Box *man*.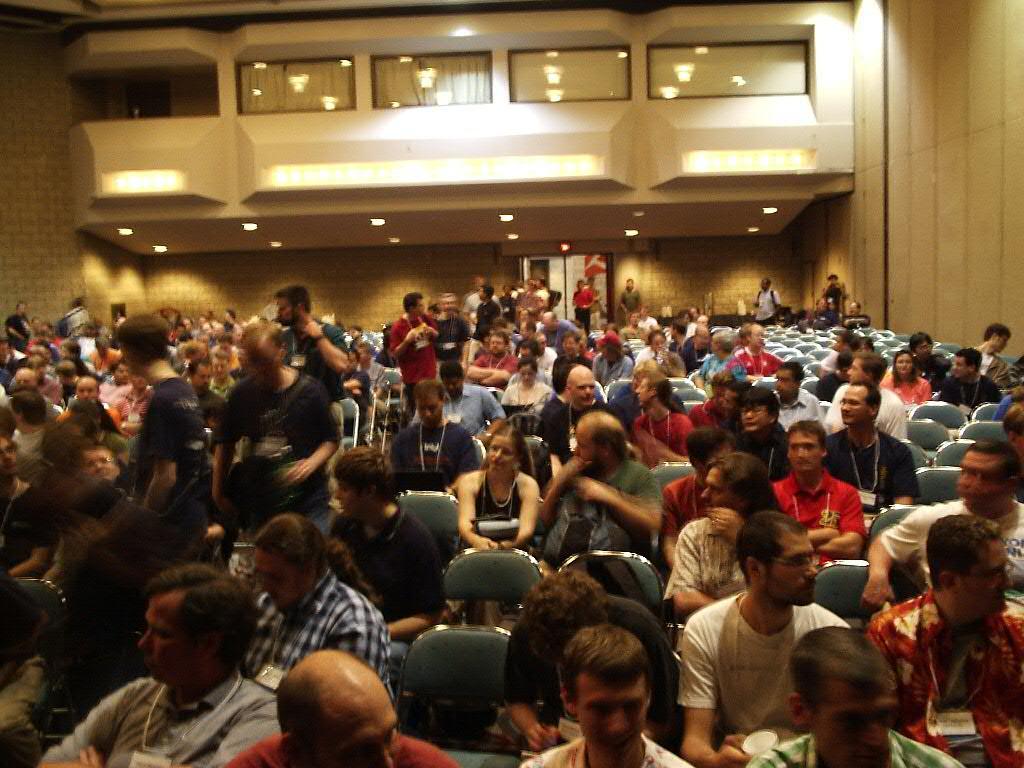
763,419,860,579.
